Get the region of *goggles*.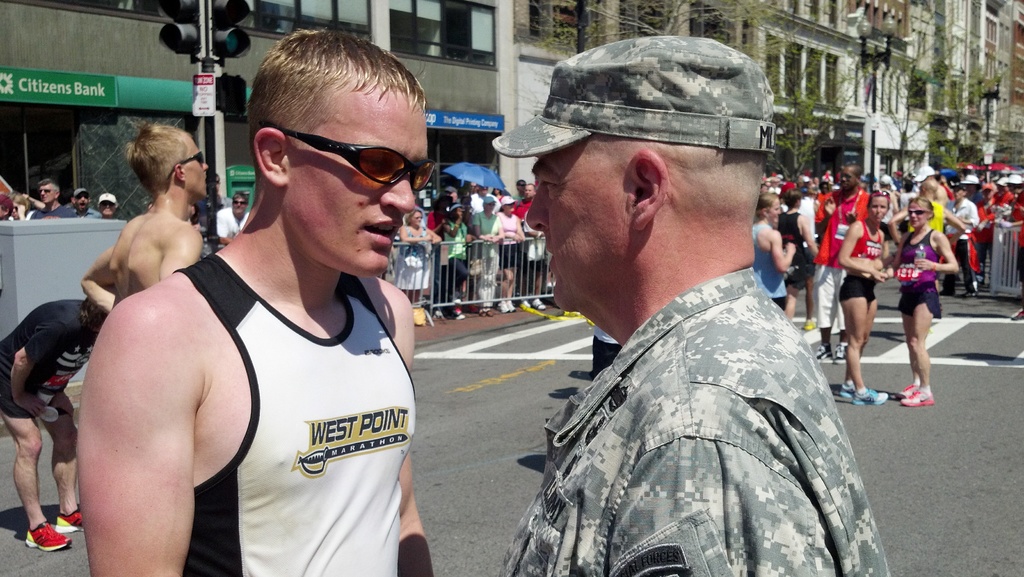
box=[99, 201, 116, 206].
